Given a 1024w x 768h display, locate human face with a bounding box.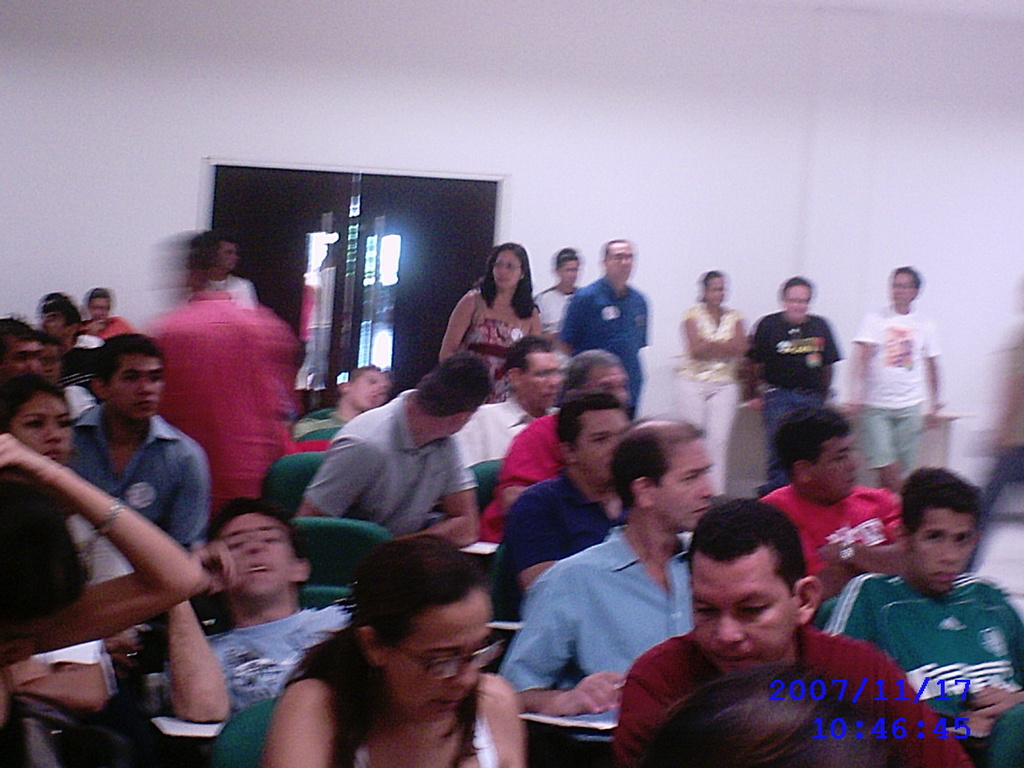
Located: (911, 511, 975, 590).
